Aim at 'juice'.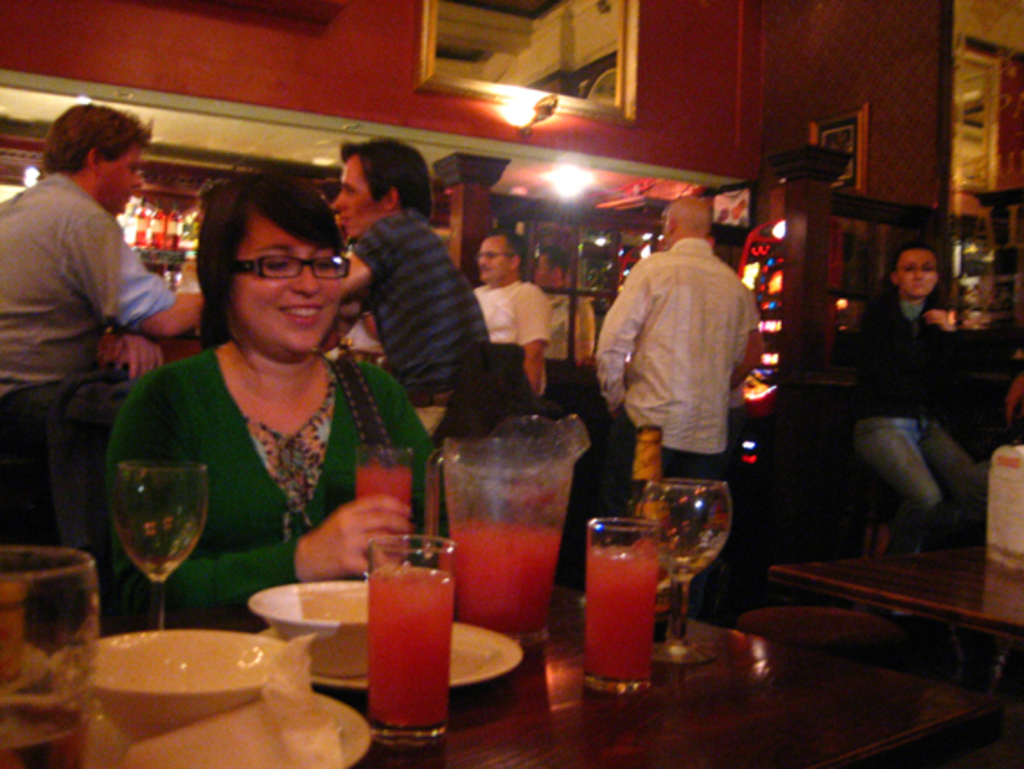
Aimed at (left=354, top=464, right=415, bottom=541).
